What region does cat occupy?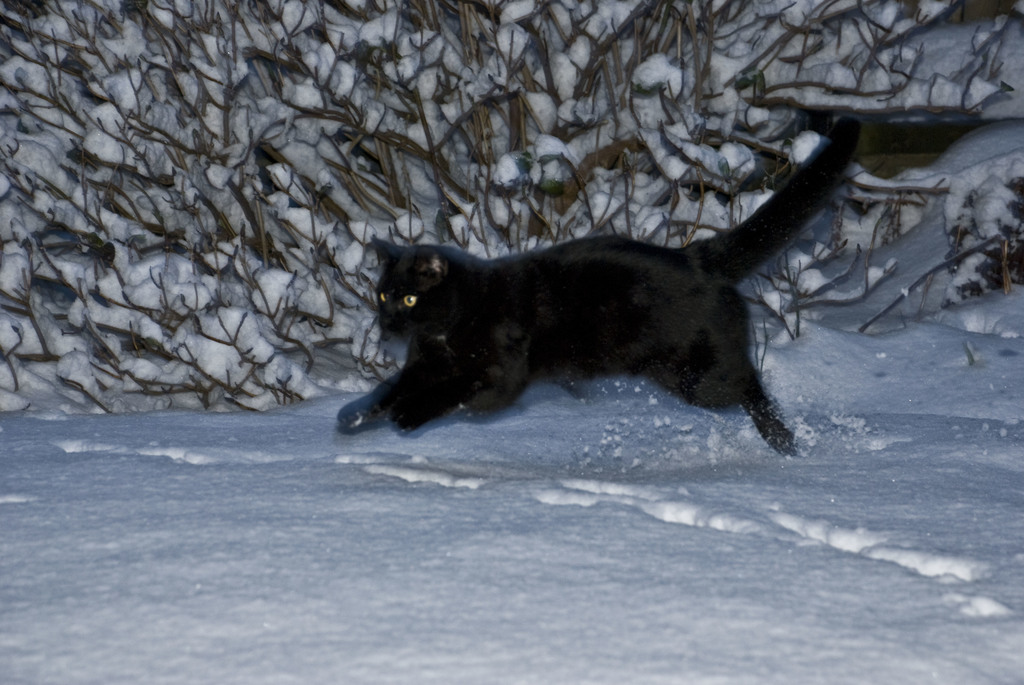
bbox=[339, 121, 860, 457].
